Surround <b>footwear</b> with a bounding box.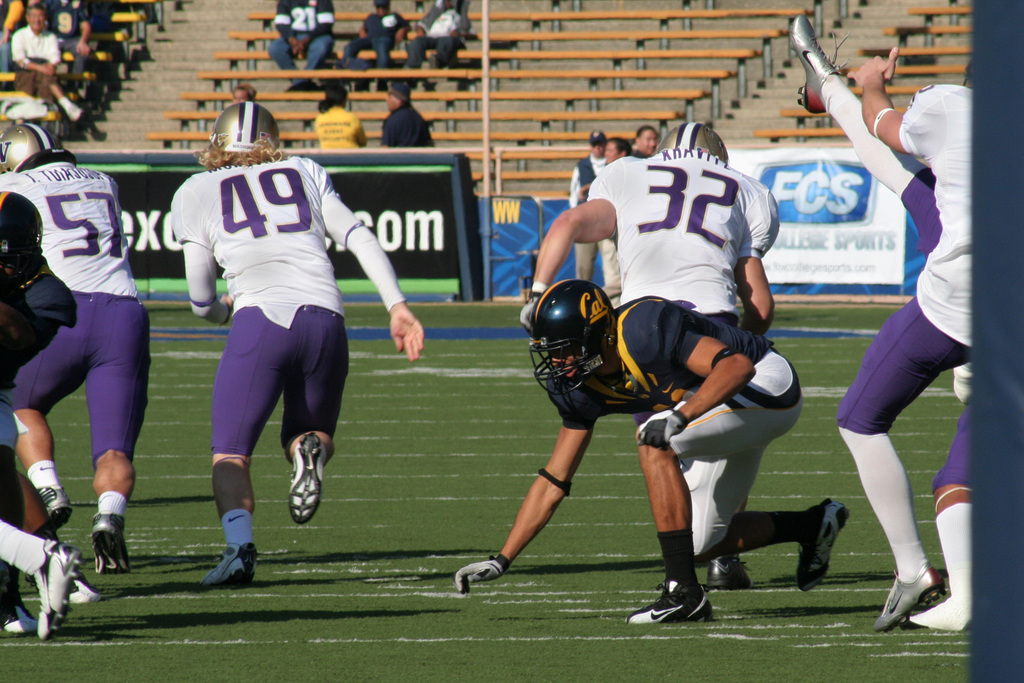
BBox(907, 598, 980, 633).
